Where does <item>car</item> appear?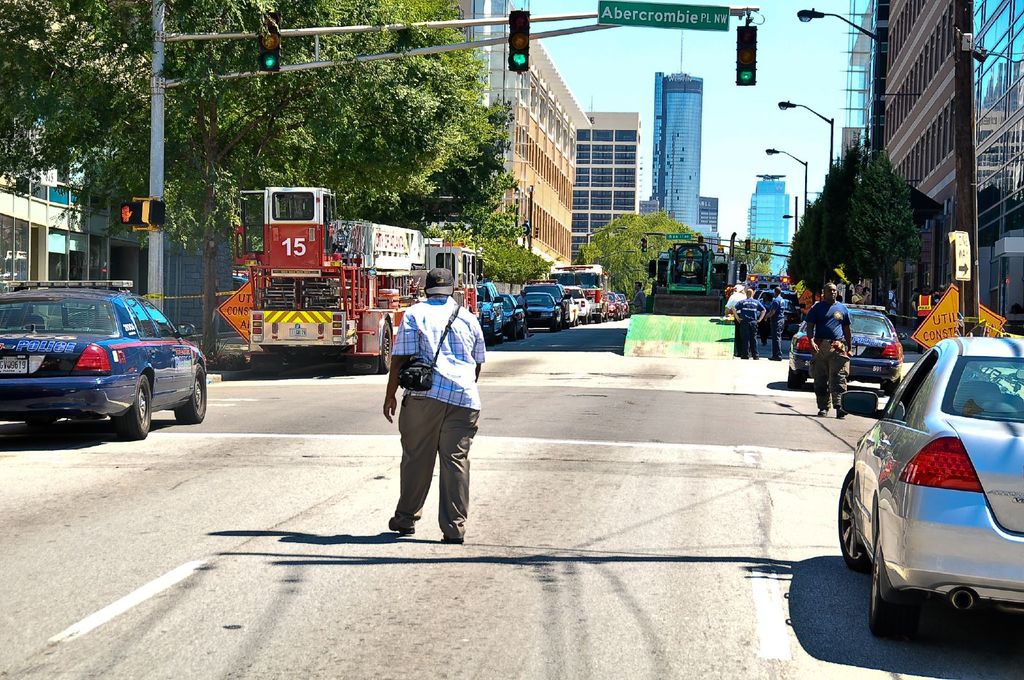
Appears at {"x1": 0, "y1": 280, "x2": 205, "y2": 440}.
